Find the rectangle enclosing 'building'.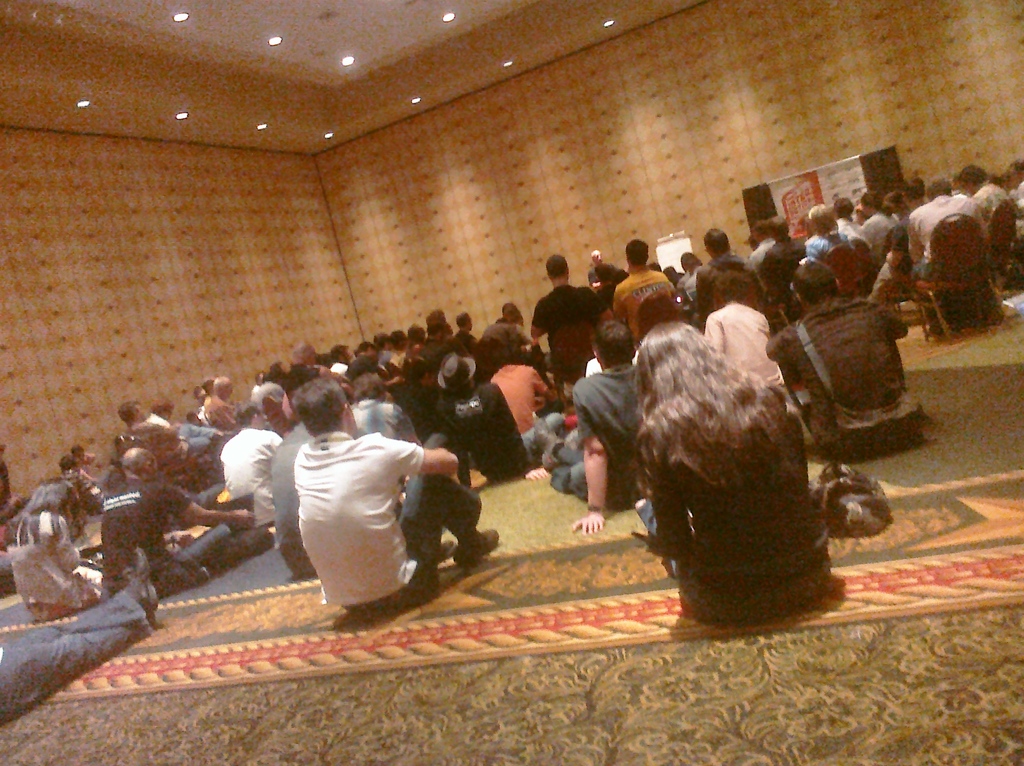
l=0, t=0, r=1023, b=765.
